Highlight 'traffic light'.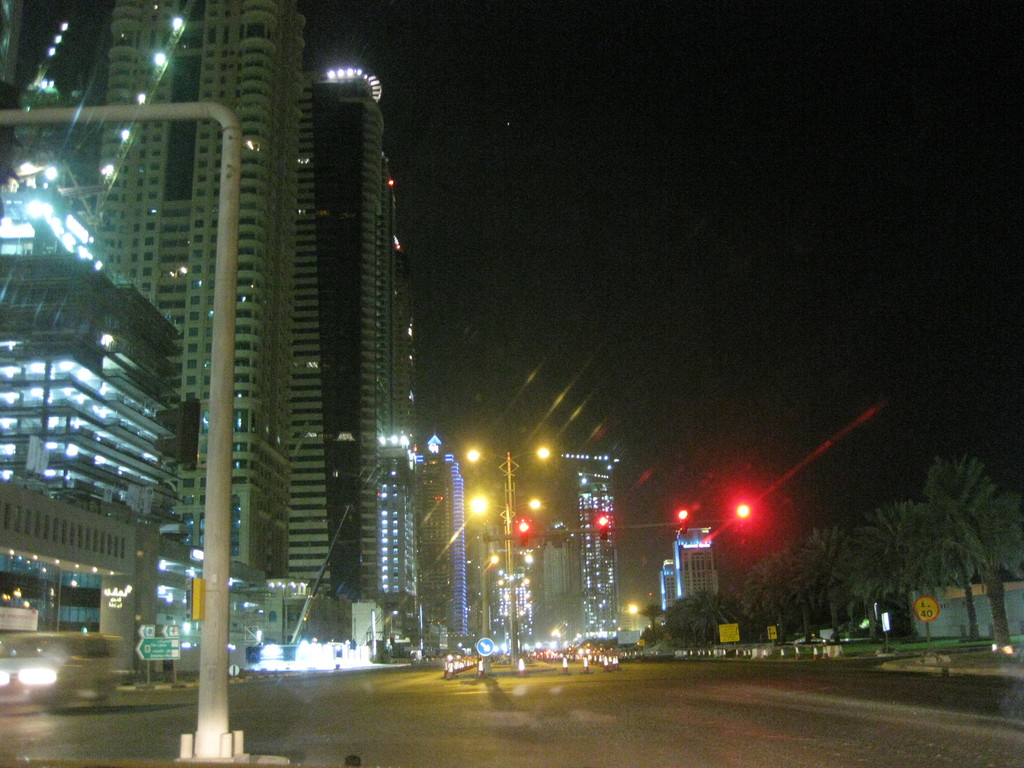
Highlighted region: BBox(152, 399, 200, 467).
